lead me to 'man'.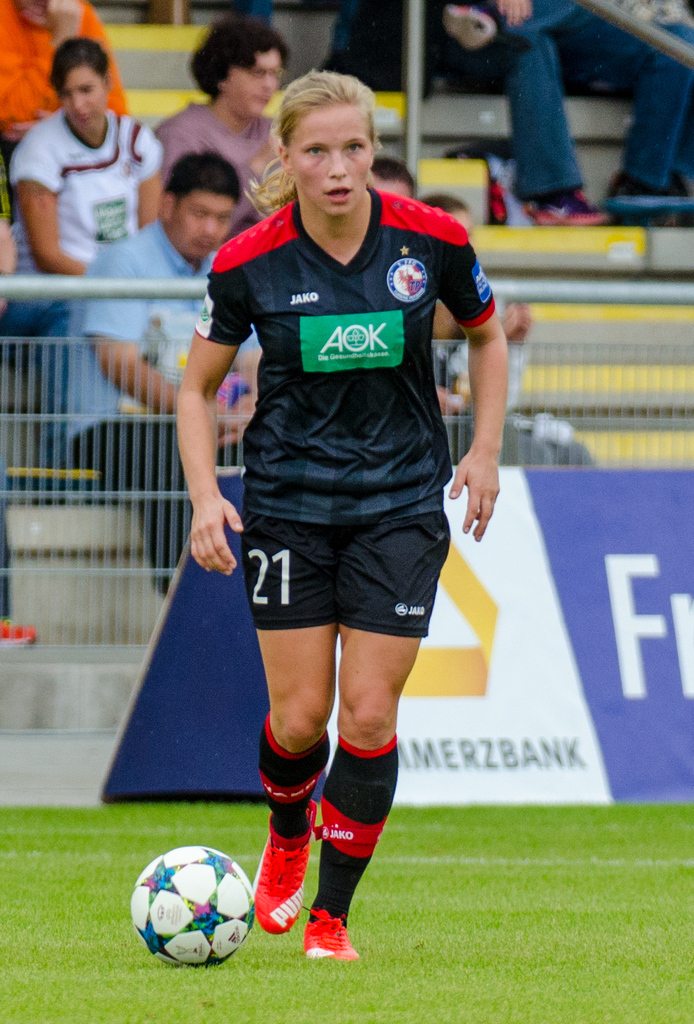
Lead to locate(148, 56, 497, 922).
